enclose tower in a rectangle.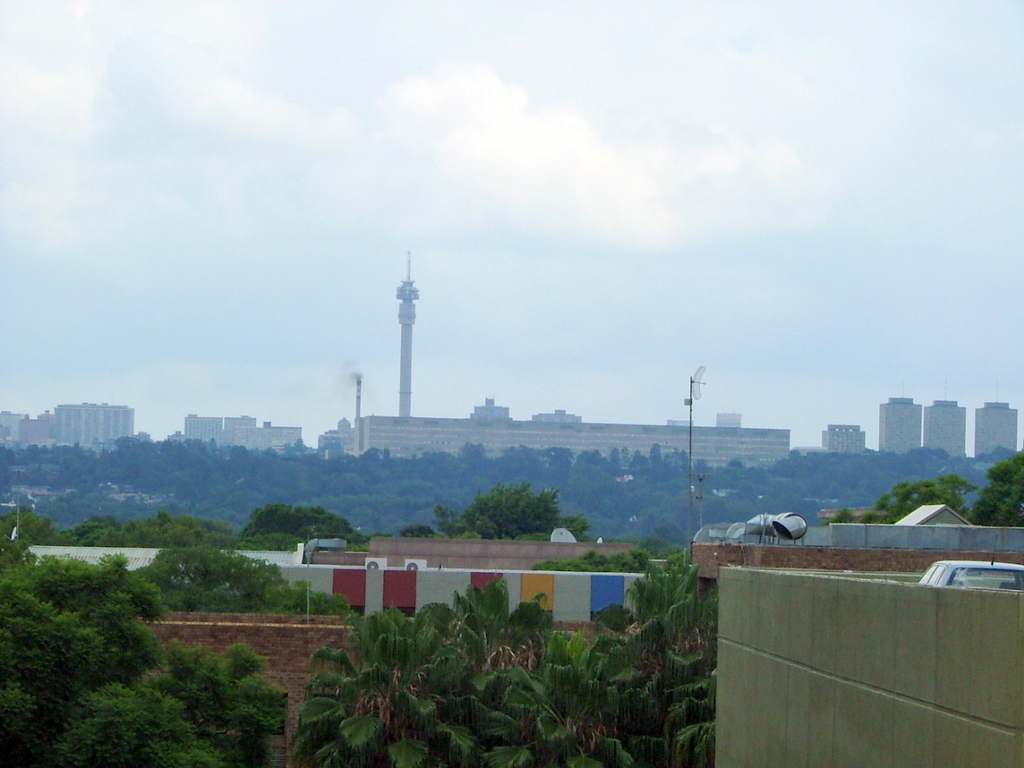
876, 390, 924, 454.
